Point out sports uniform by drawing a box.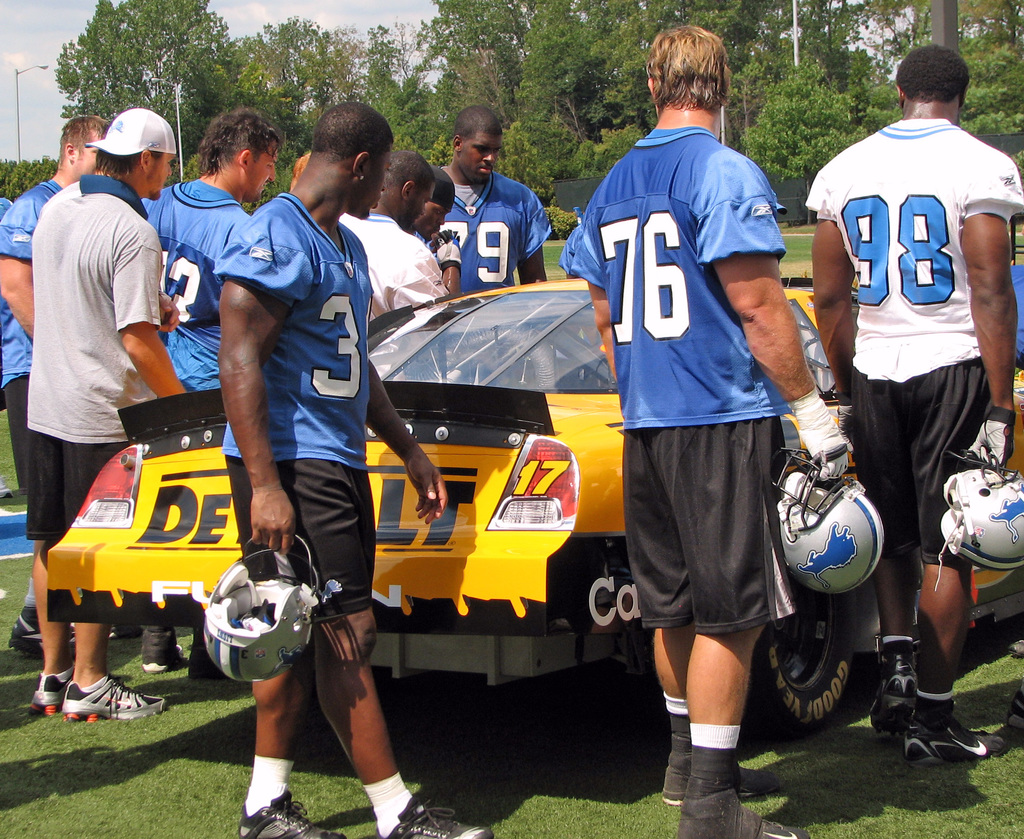
[x1=132, y1=186, x2=258, y2=409].
